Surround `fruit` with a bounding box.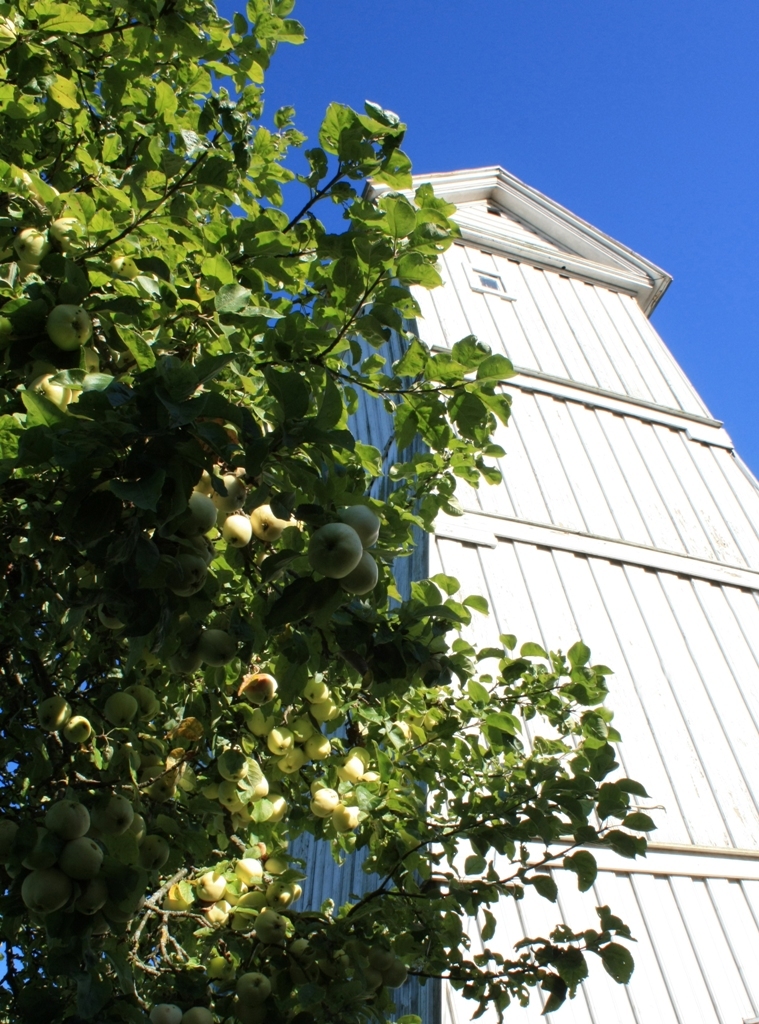
<box>76,349,98,375</box>.
